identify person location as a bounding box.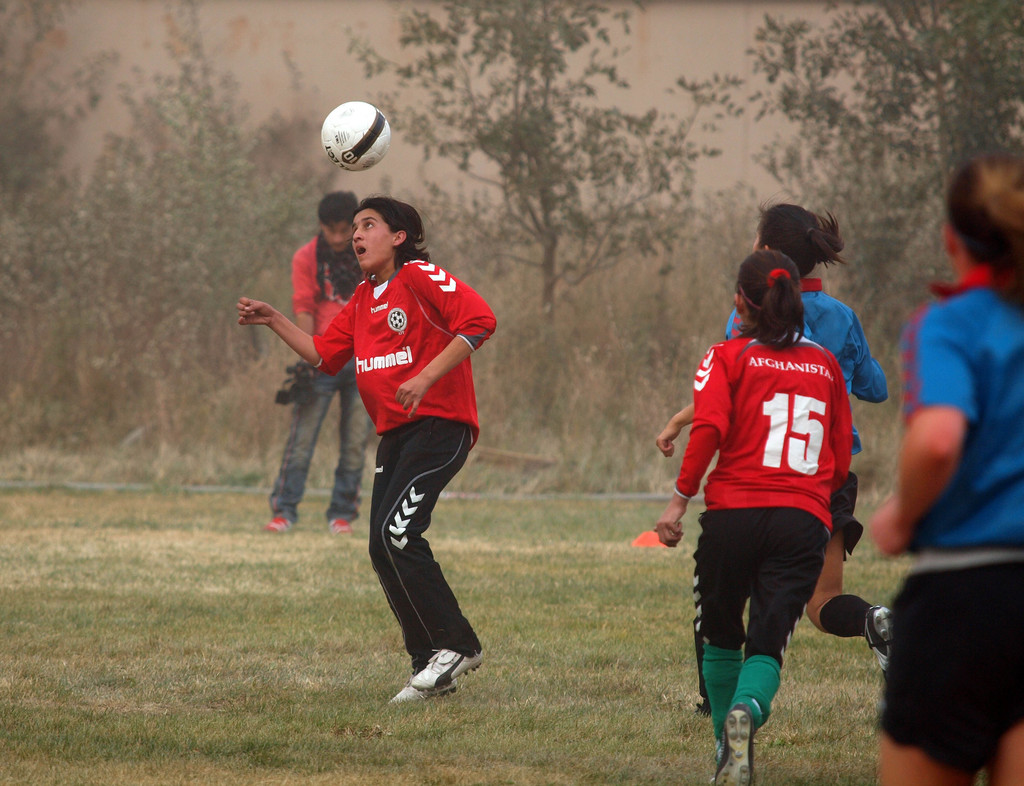
l=301, t=152, r=493, b=717.
